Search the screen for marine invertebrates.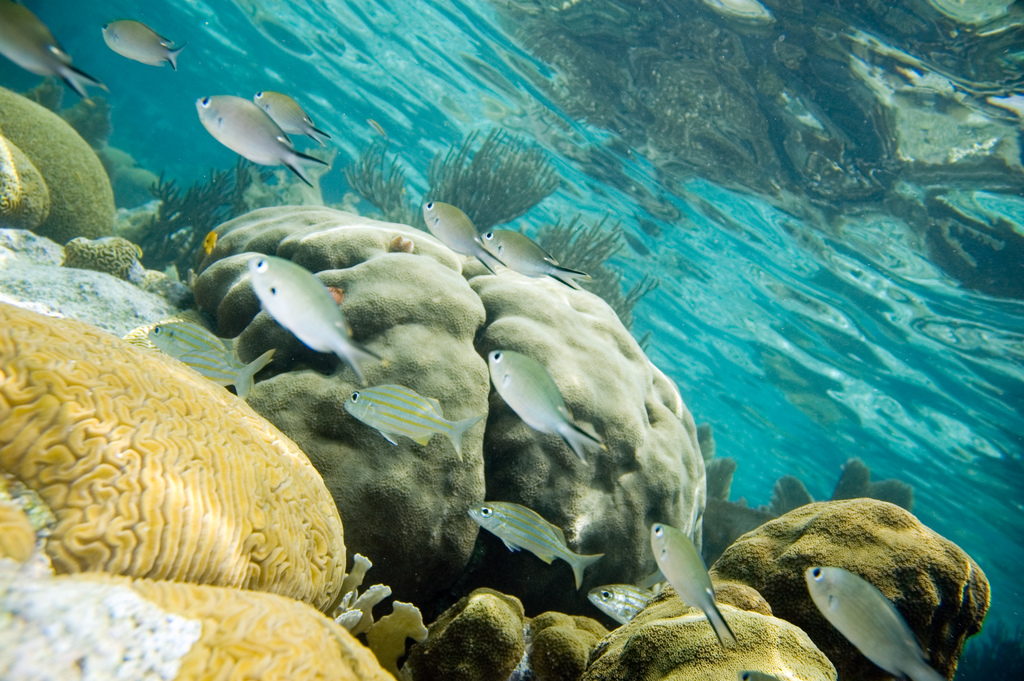
Found at select_region(0, 568, 403, 680).
